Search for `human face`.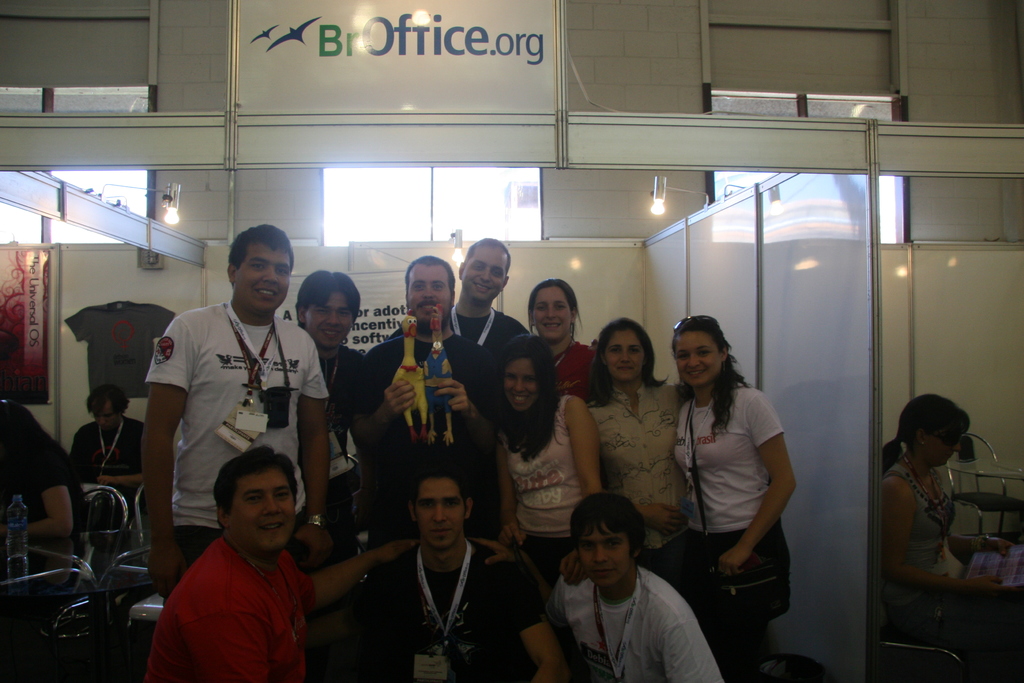
Found at rect(927, 432, 964, 466).
